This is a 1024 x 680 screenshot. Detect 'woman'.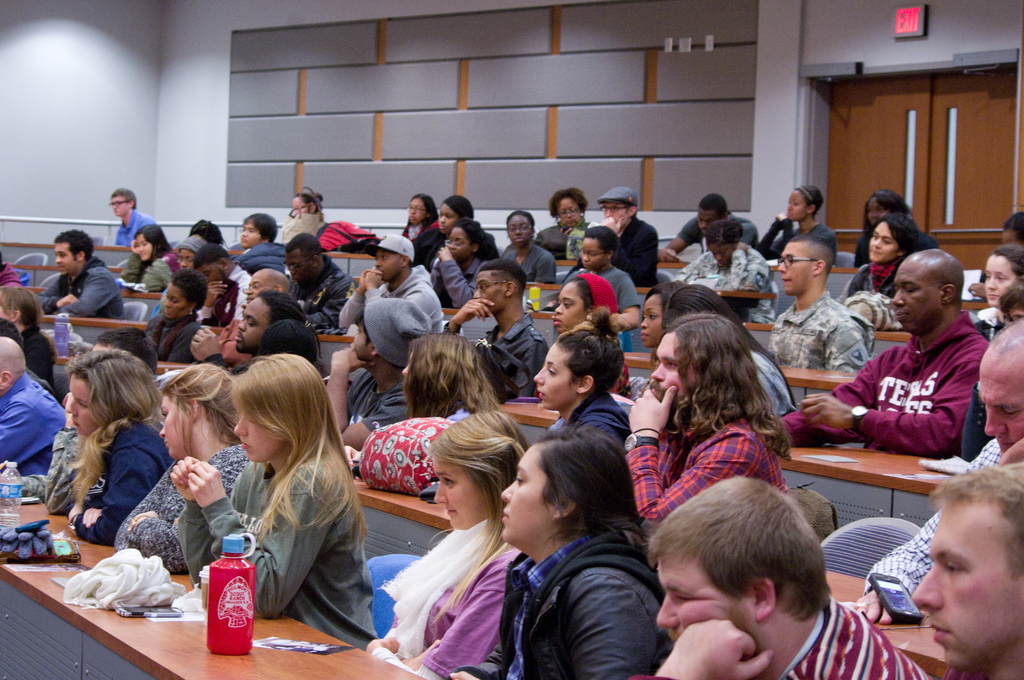
[left=664, top=281, right=792, bottom=414].
